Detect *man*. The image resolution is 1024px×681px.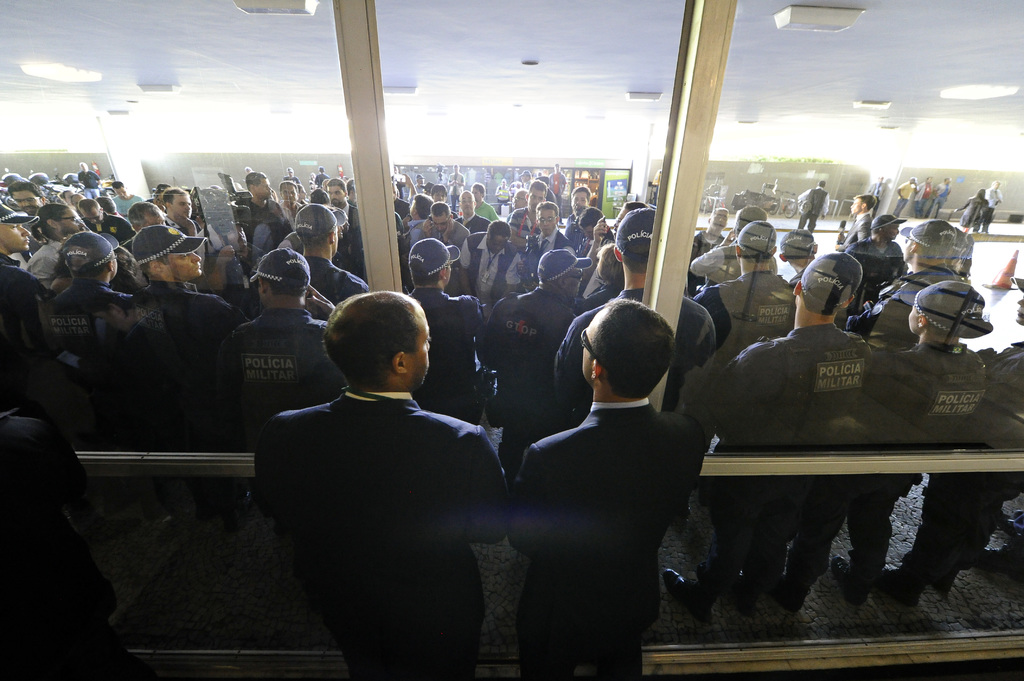
left=316, top=166, right=328, bottom=188.
